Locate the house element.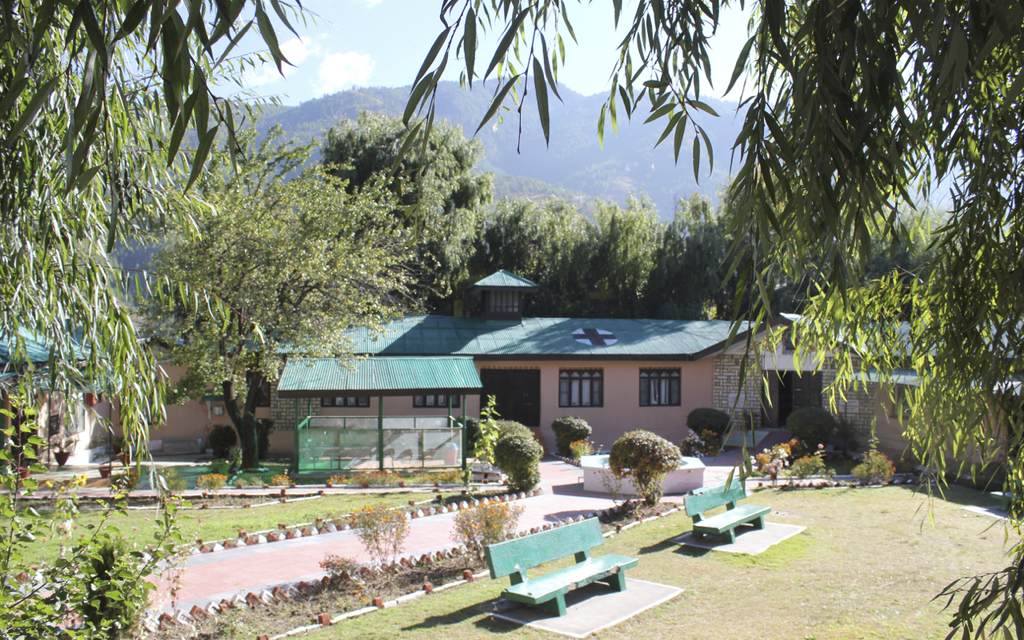
Element bbox: {"x1": 766, "y1": 320, "x2": 1023, "y2": 470}.
